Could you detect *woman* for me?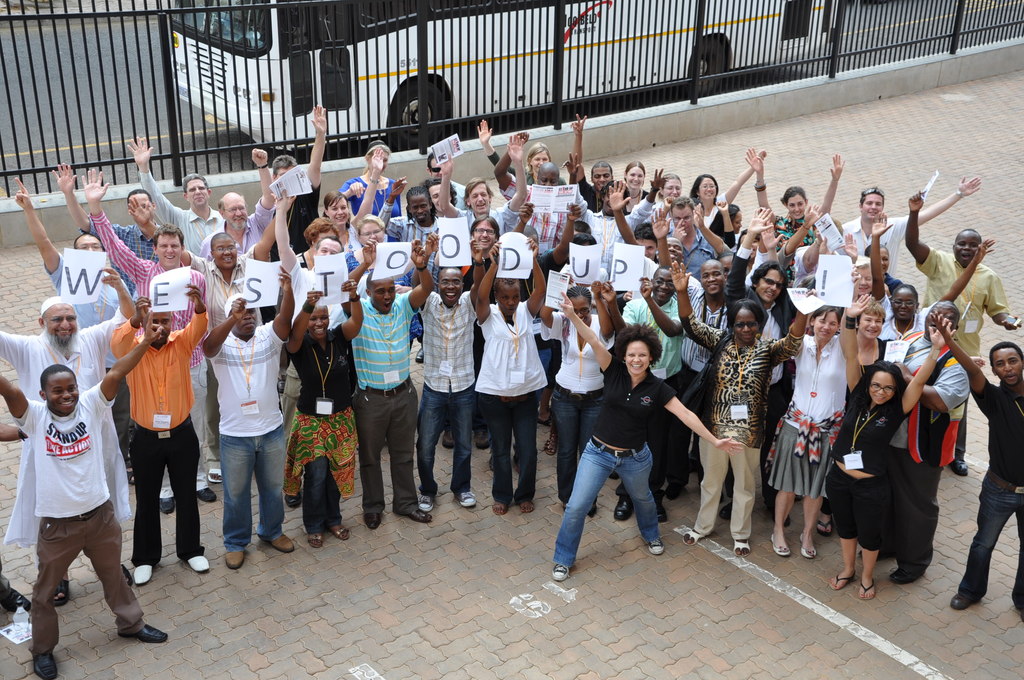
Detection result: 296, 215, 340, 268.
